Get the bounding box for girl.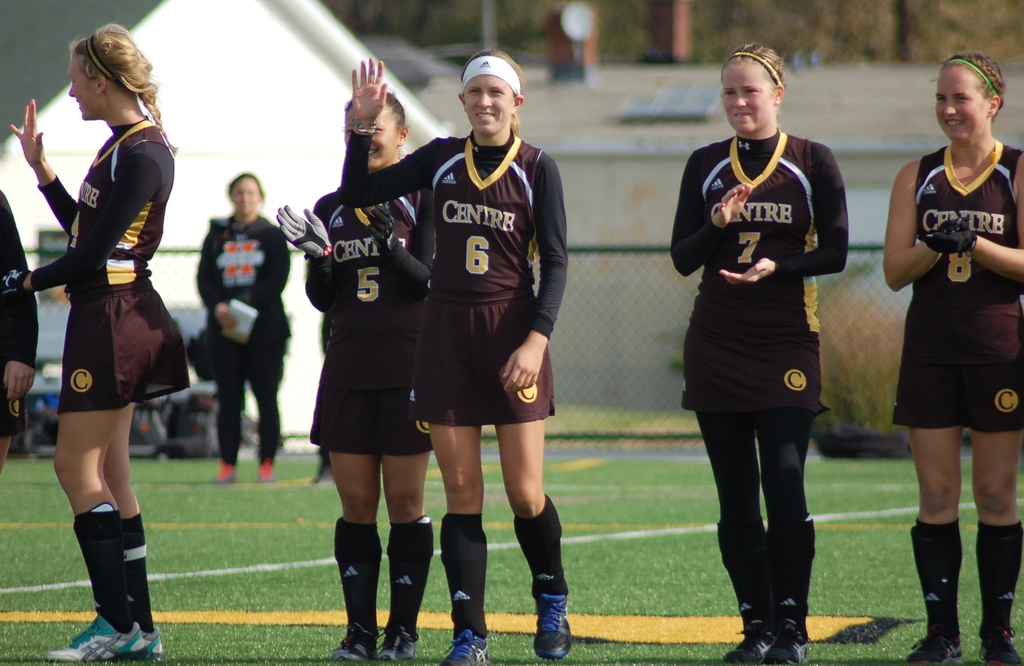
bbox=[884, 55, 1023, 665].
